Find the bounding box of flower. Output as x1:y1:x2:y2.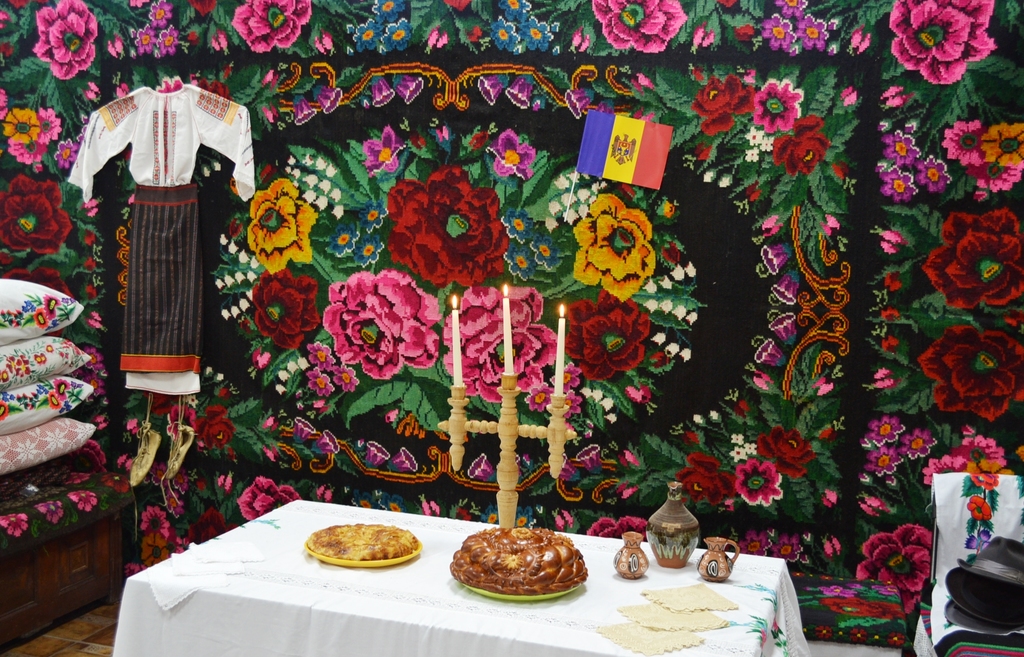
250:270:321:350.
